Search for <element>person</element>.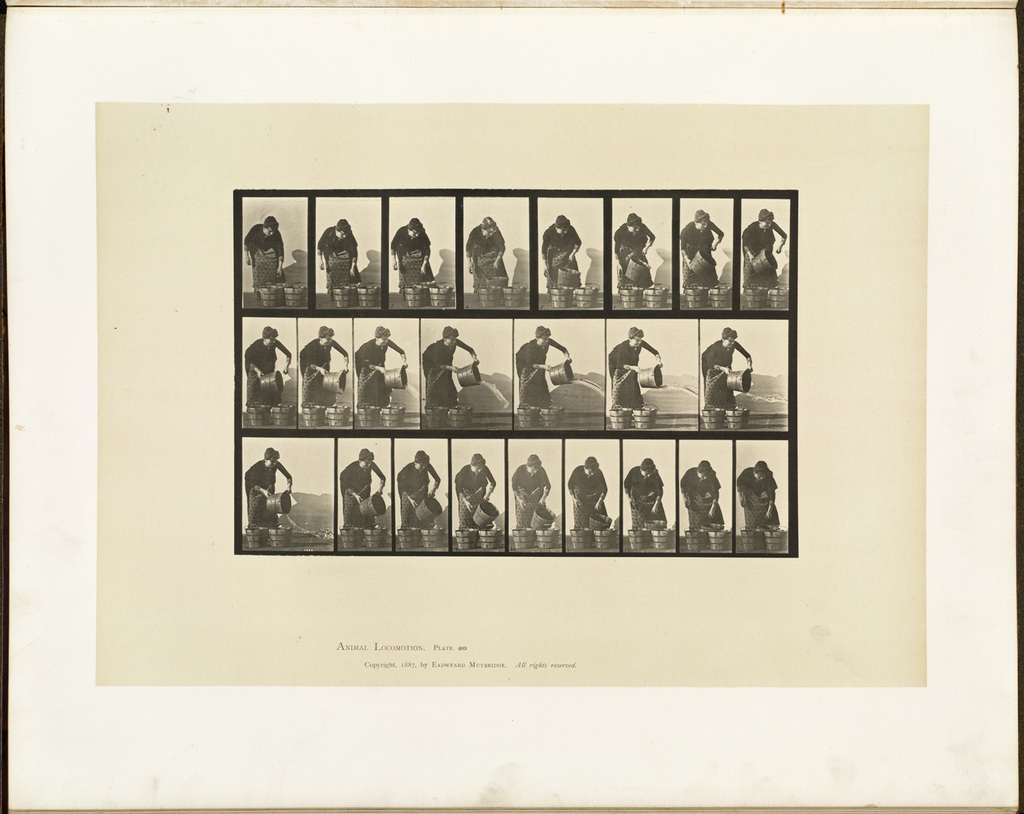
Found at 457:454:496:536.
